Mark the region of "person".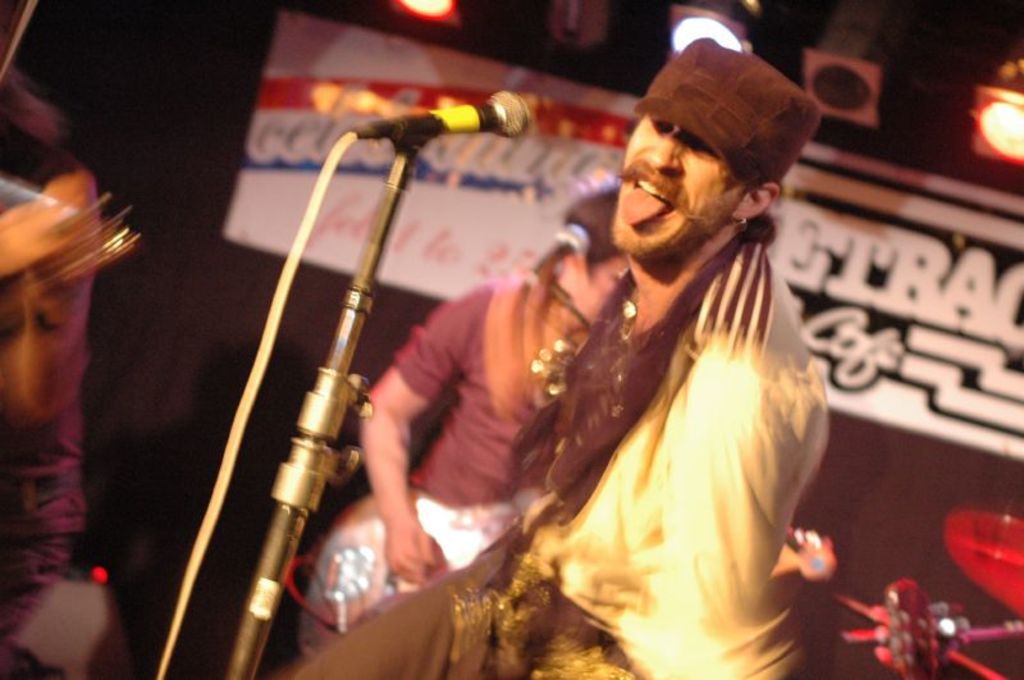
Region: 353 177 636 593.
